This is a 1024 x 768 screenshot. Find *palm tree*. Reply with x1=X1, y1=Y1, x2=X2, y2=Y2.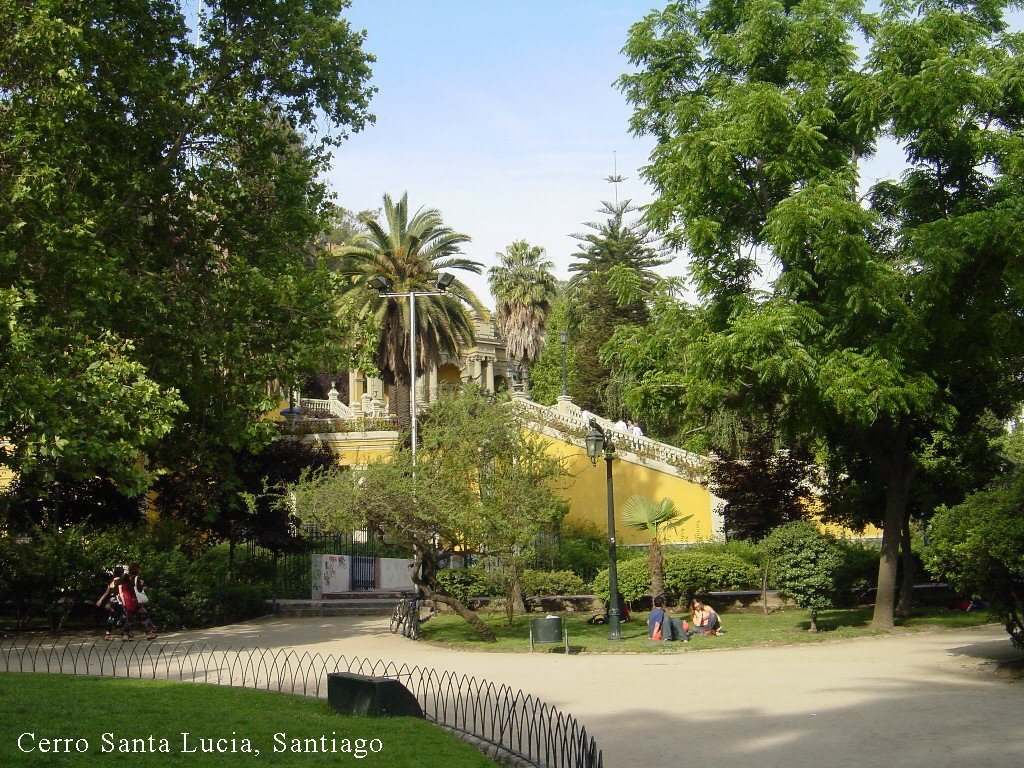
x1=558, y1=194, x2=688, y2=310.
